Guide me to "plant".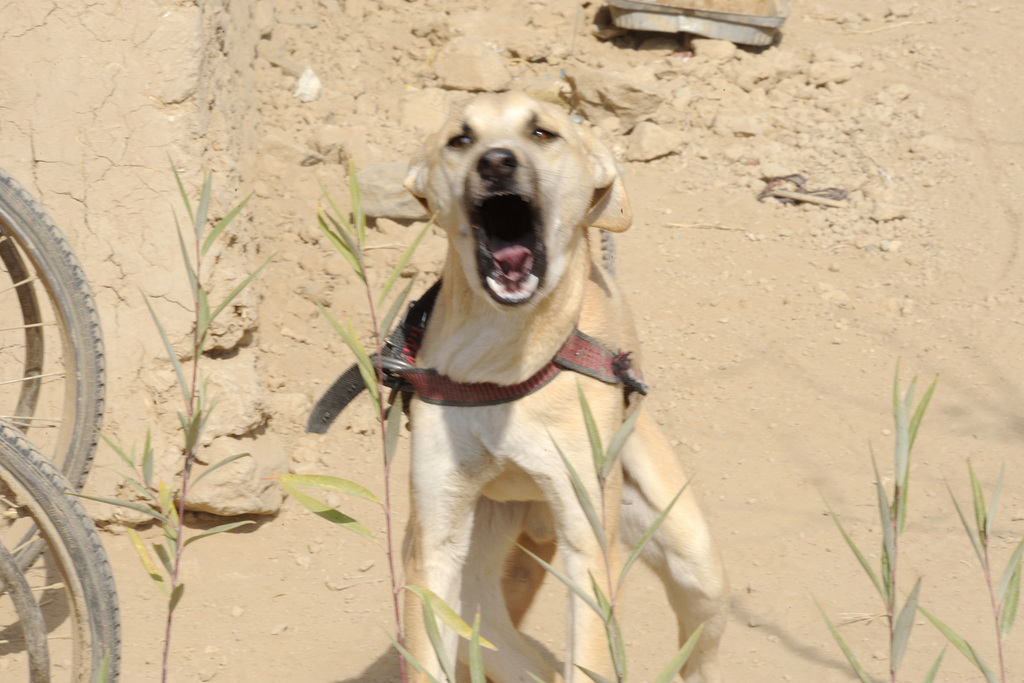
Guidance: pyautogui.locateOnScreen(69, 140, 286, 682).
